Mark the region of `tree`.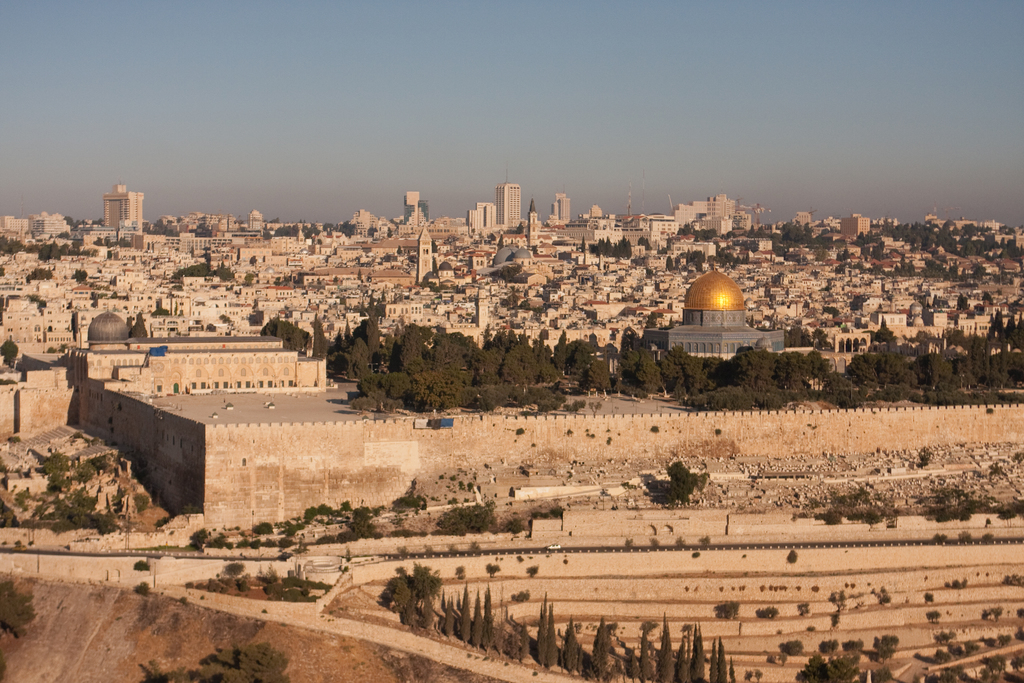
Region: (left=718, top=602, right=743, bottom=621).
